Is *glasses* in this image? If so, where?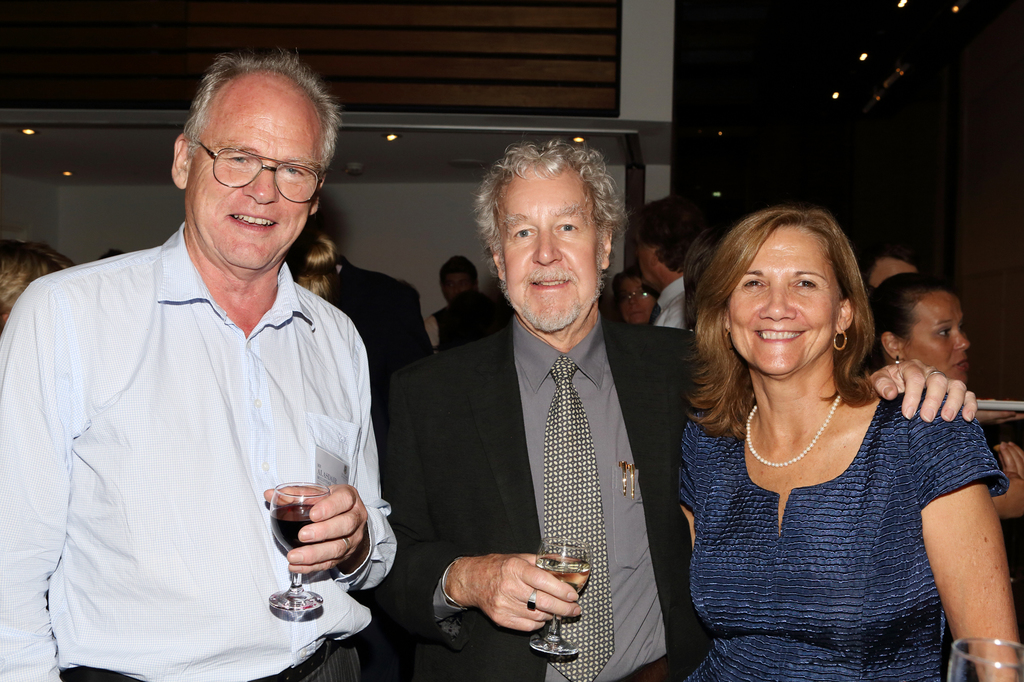
Yes, at crop(613, 290, 653, 300).
